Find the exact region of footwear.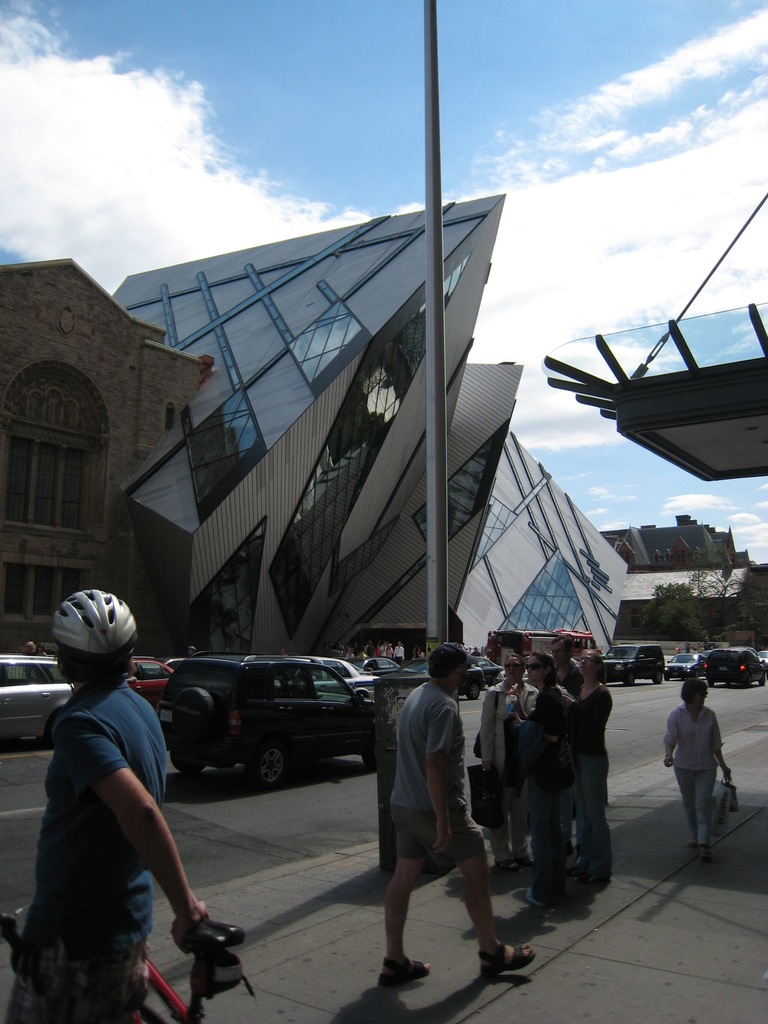
Exact region: pyautogui.locateOnScreen(482, 938, 536, 970).
